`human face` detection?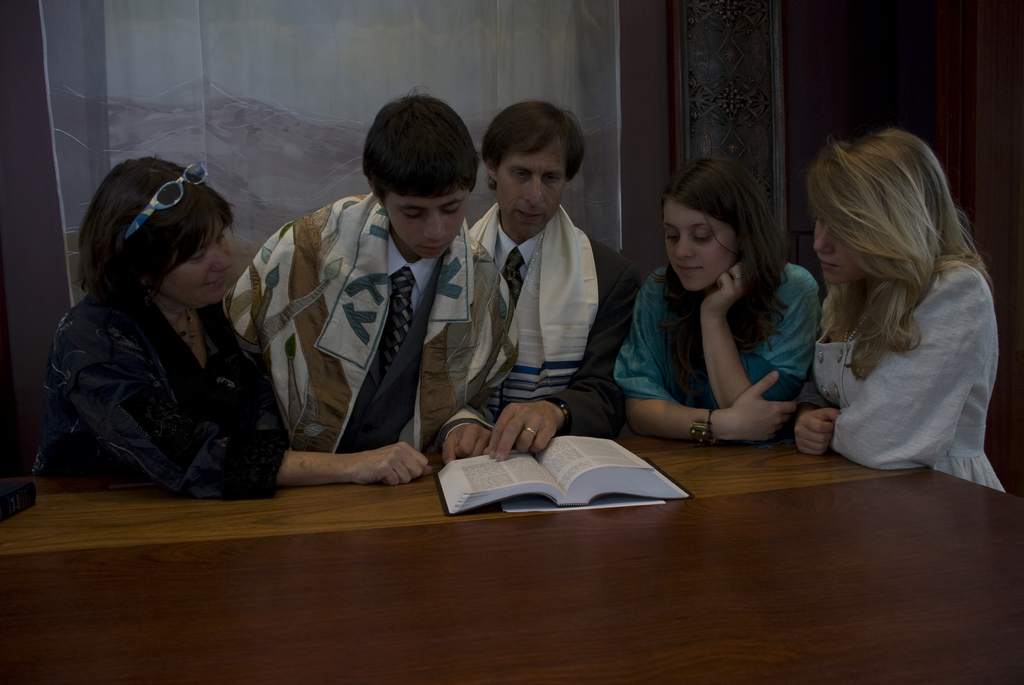
[left=499, top=142, right=566, bottom=242]
